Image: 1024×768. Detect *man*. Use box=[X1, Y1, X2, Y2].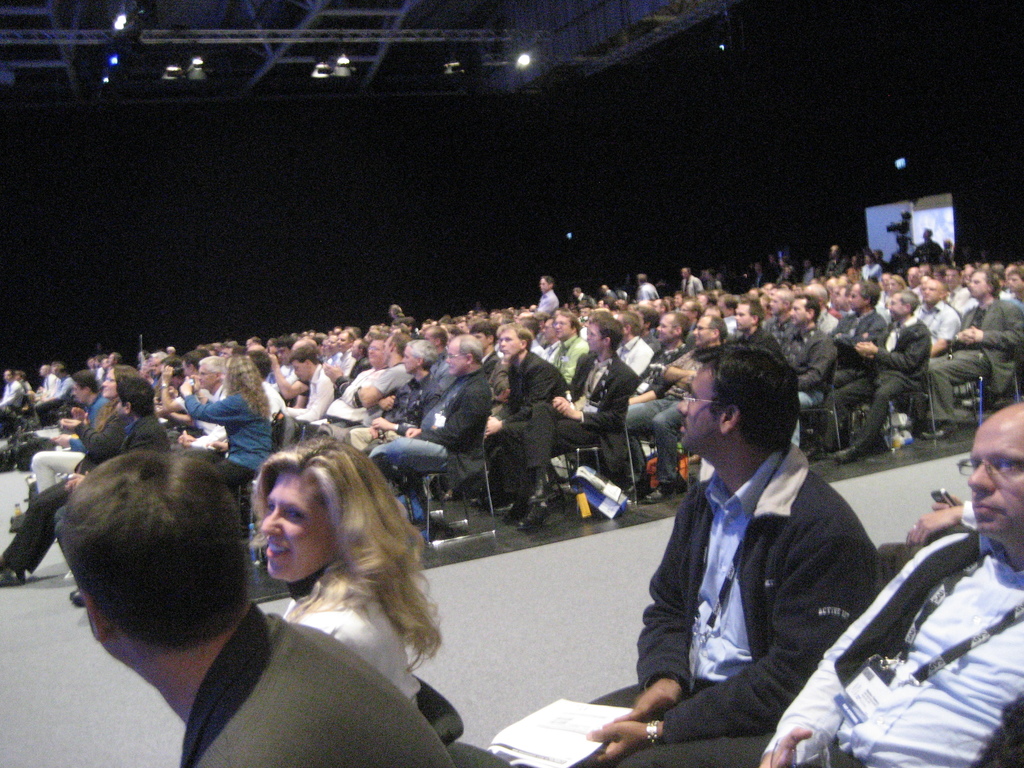
box=[87, 356, 94, 371].
